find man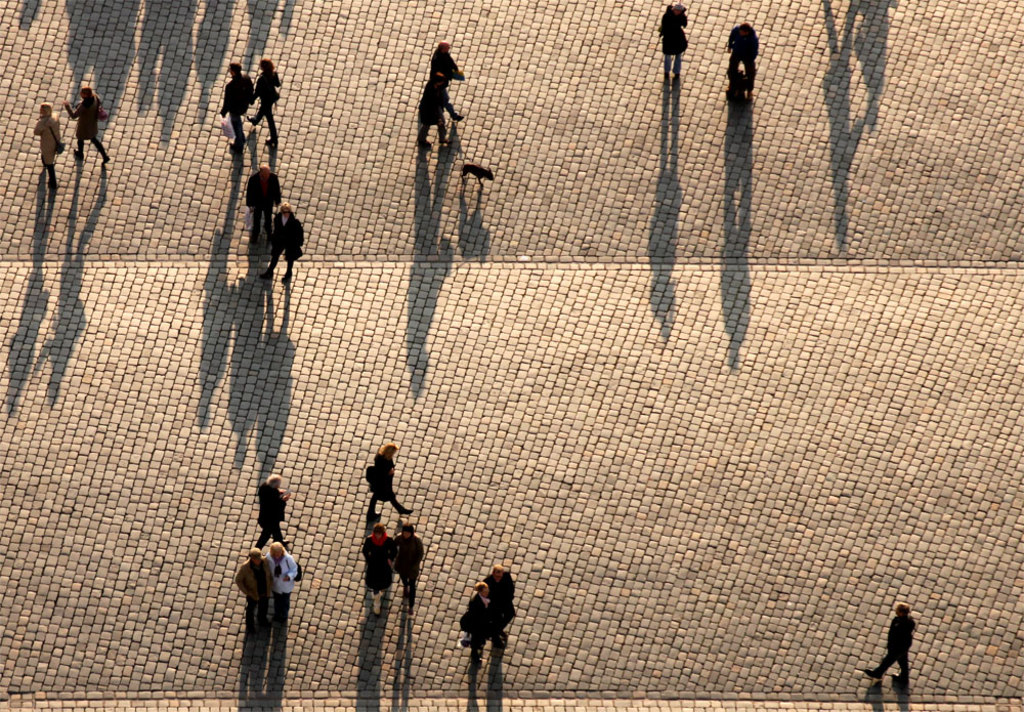
[865,598,908,692]
